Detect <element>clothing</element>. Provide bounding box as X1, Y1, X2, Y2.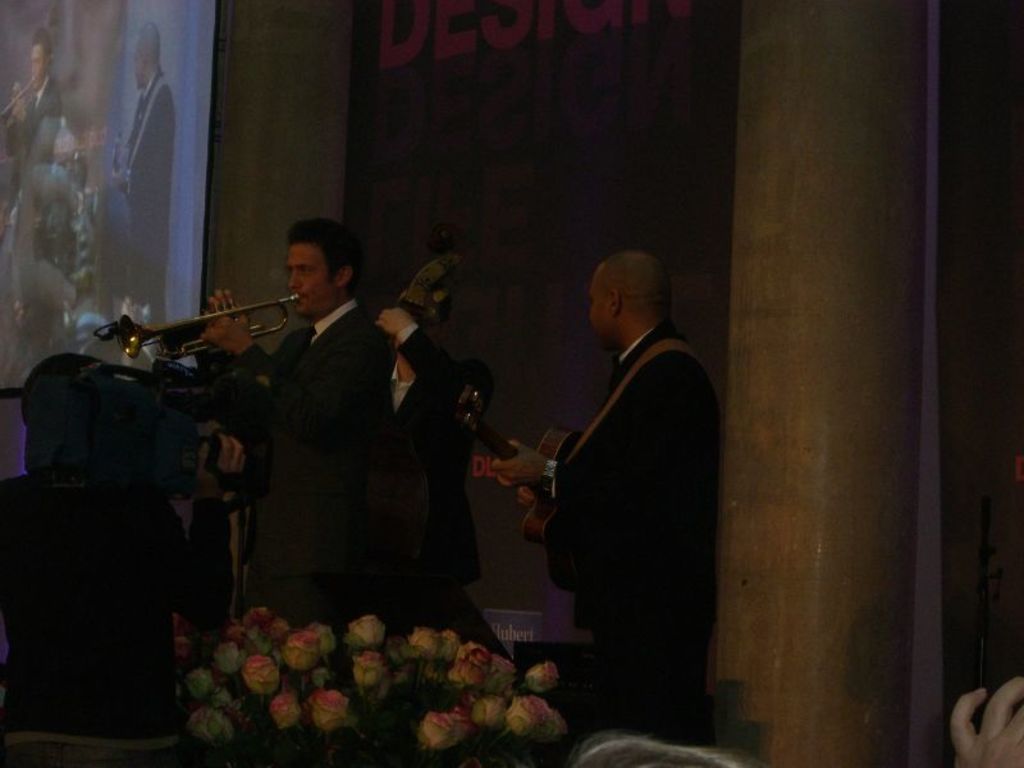
357, 314, 471, 591.
